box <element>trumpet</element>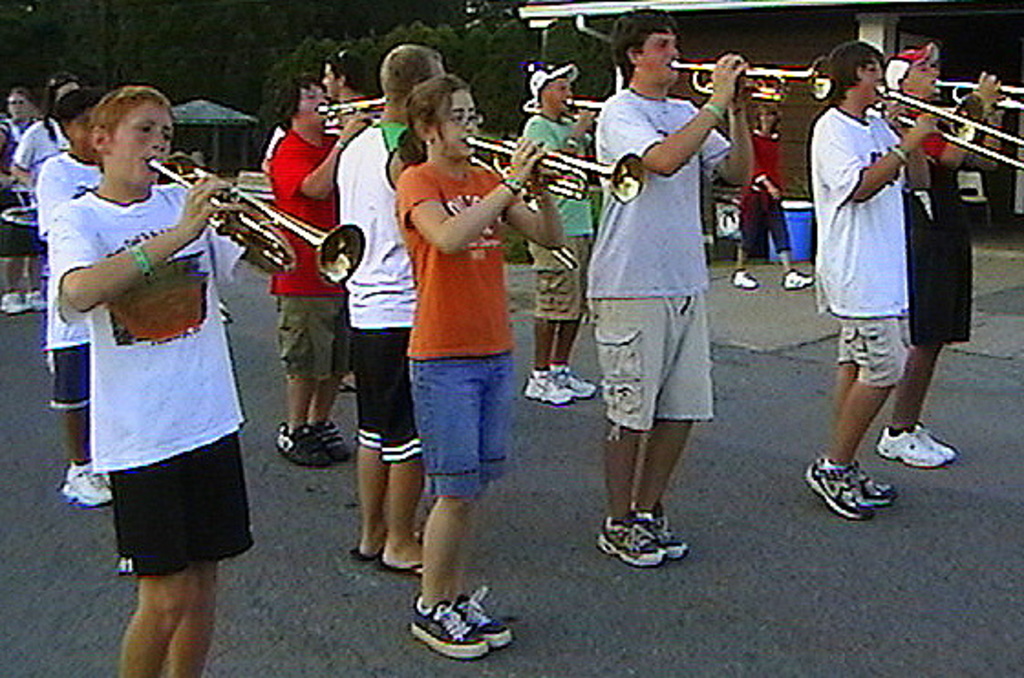
BBox(666, 57, 837, 108)
